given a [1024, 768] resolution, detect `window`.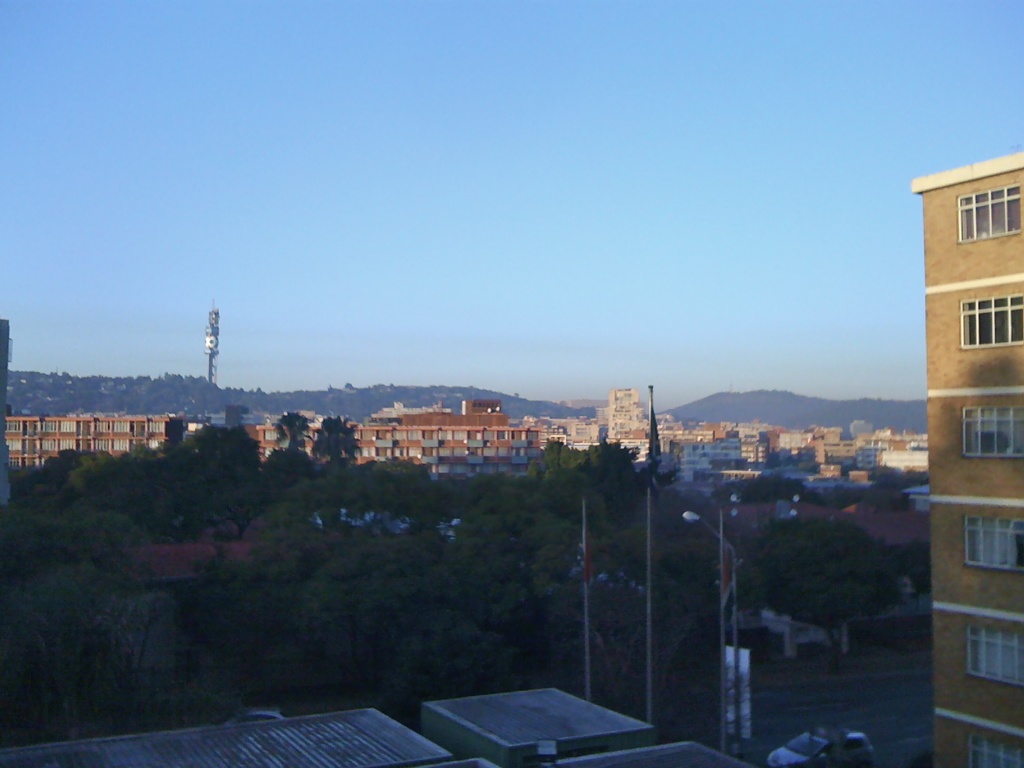
[451, 430, 467, 444].
